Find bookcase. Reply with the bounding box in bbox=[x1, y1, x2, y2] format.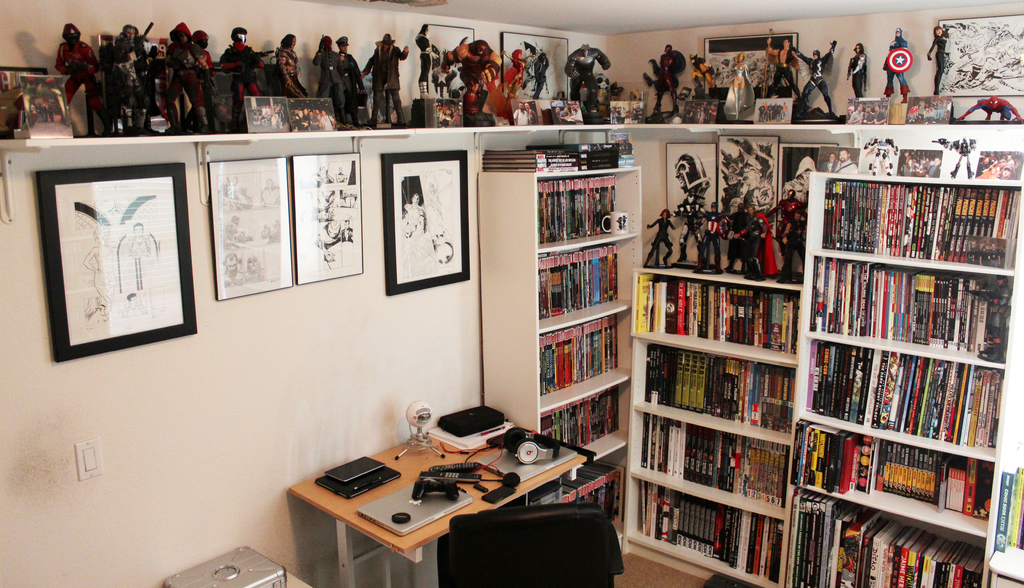
bbox=[783, 170, 1023, 587].
